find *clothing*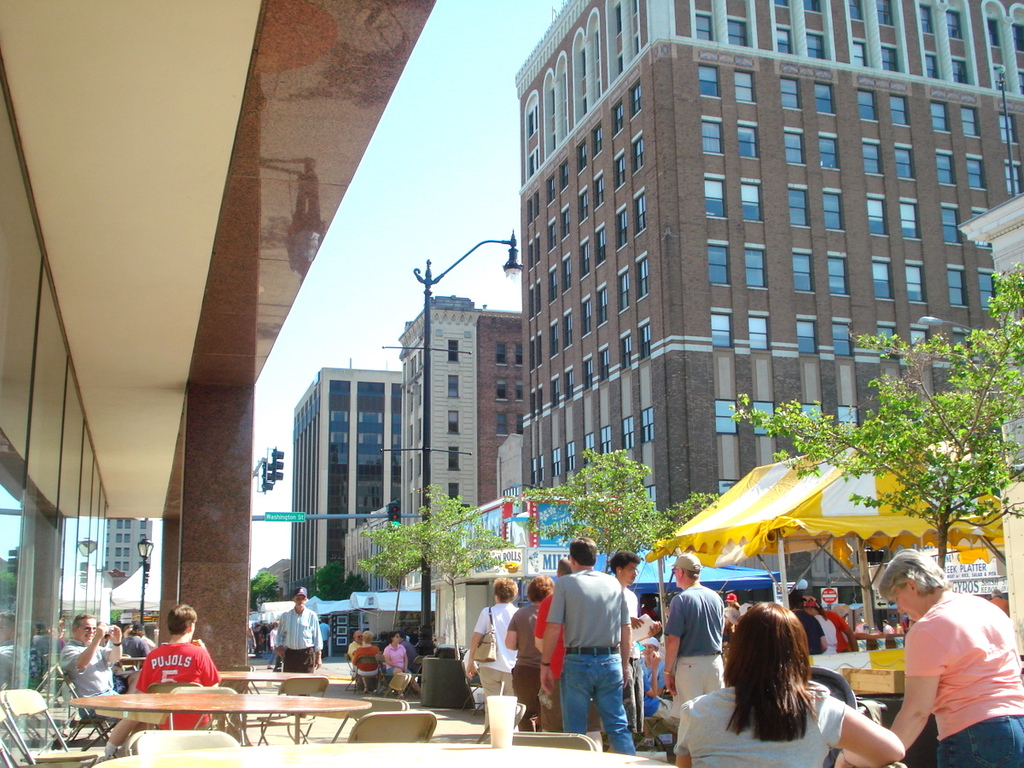
x1=354 y1=643 x2=381 y2=679
